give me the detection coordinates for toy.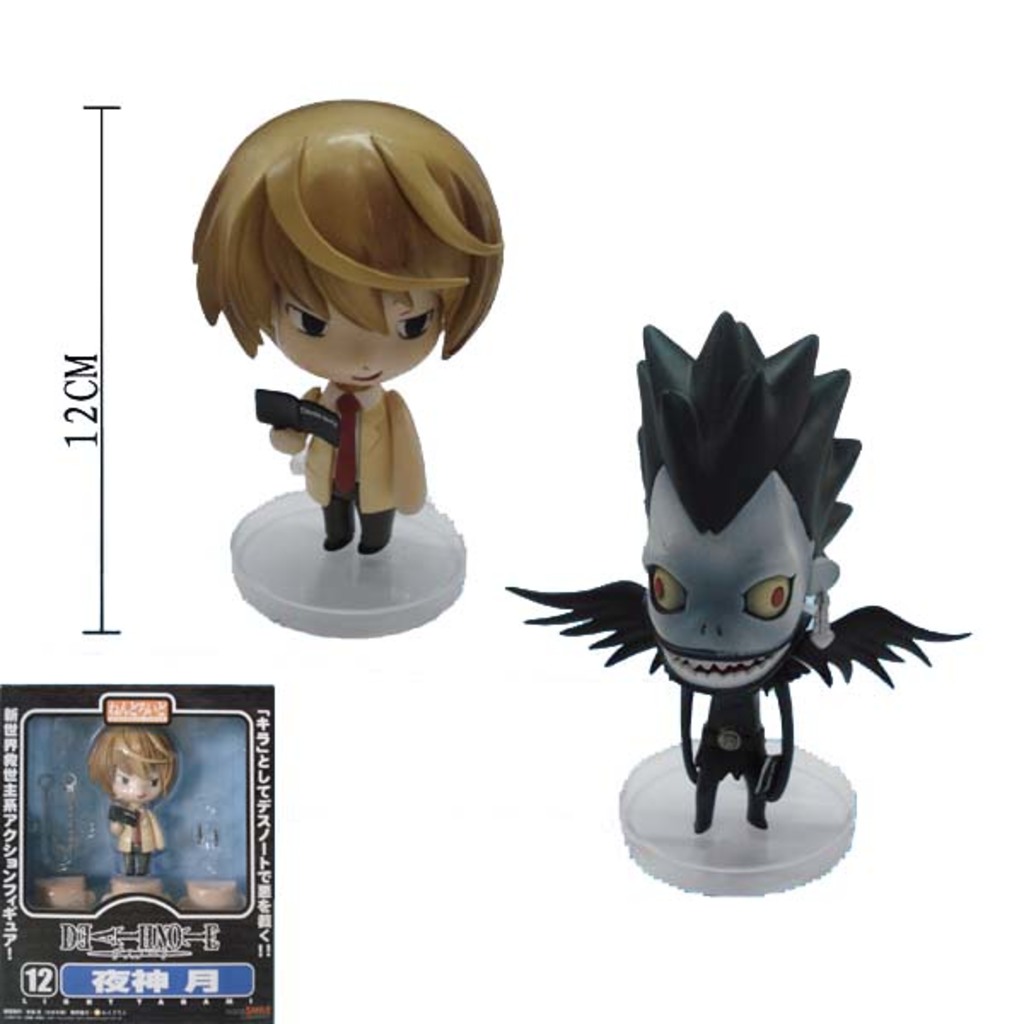
[507,307,969,898].
